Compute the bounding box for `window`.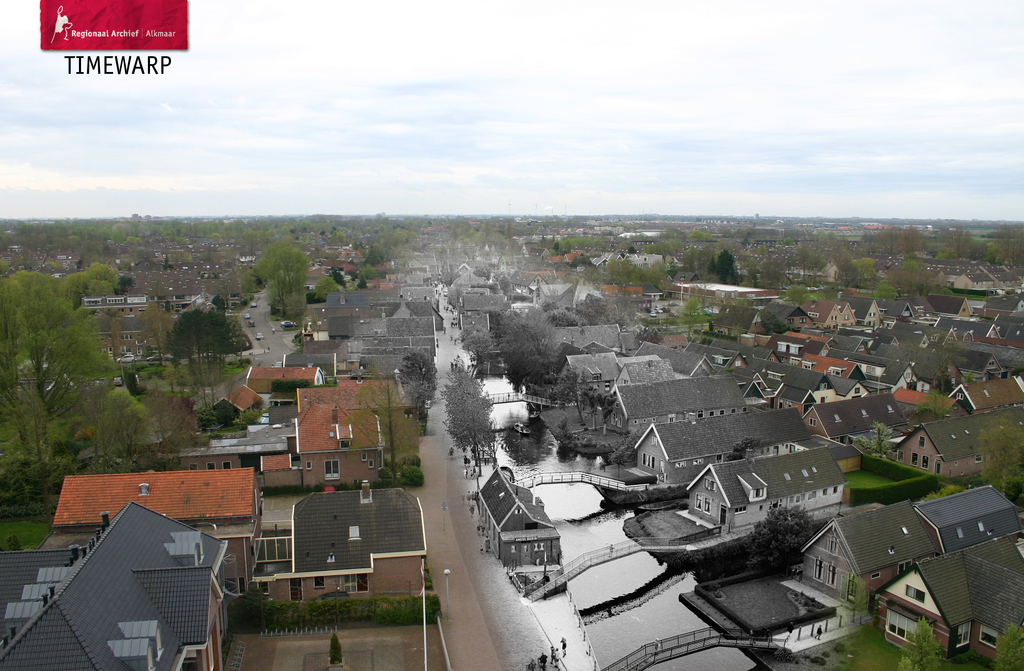
{"left": 819, "top": 383, "right": 831, "bottom": 392}.
